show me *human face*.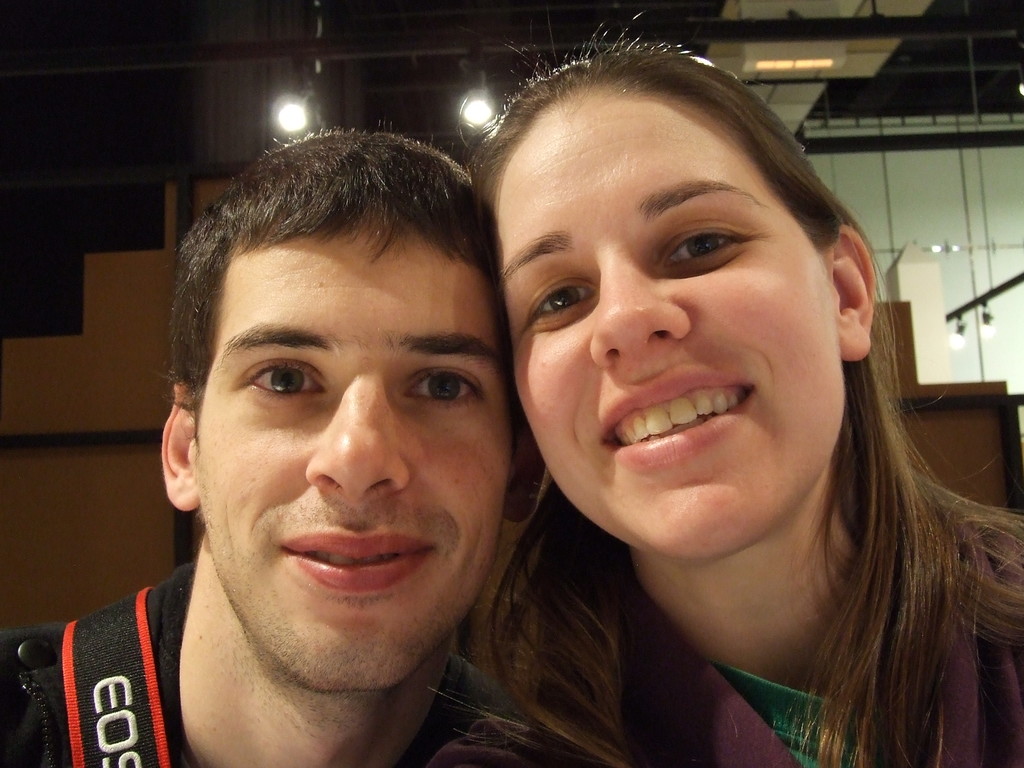
*human face* is here: Rect(191, 209, 521, 691).
